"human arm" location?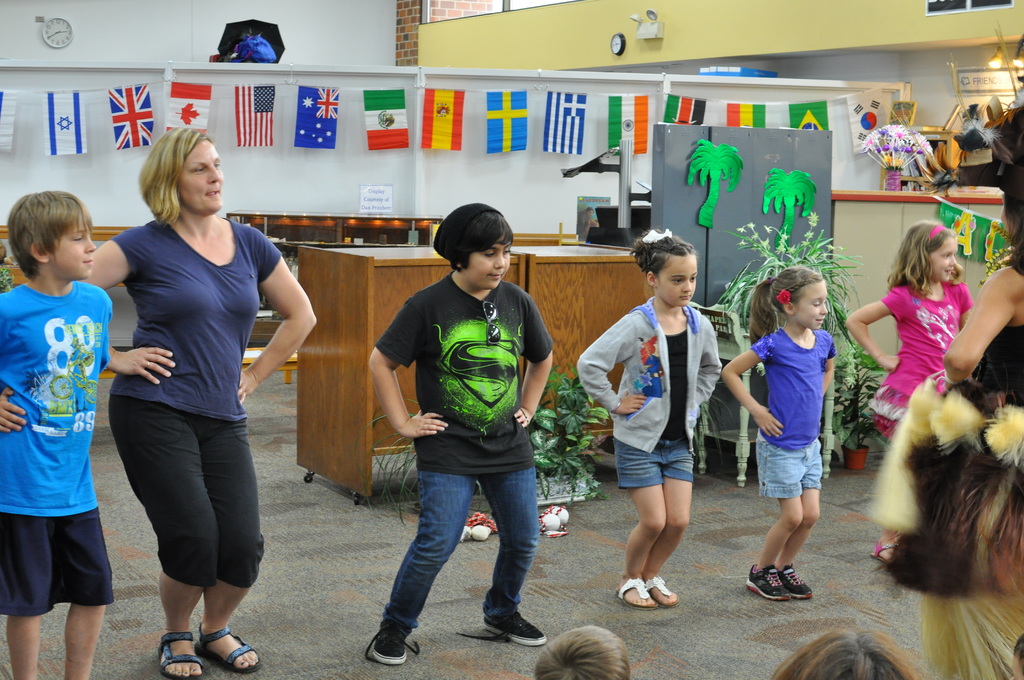
rect(718, 338, 782, 437)
